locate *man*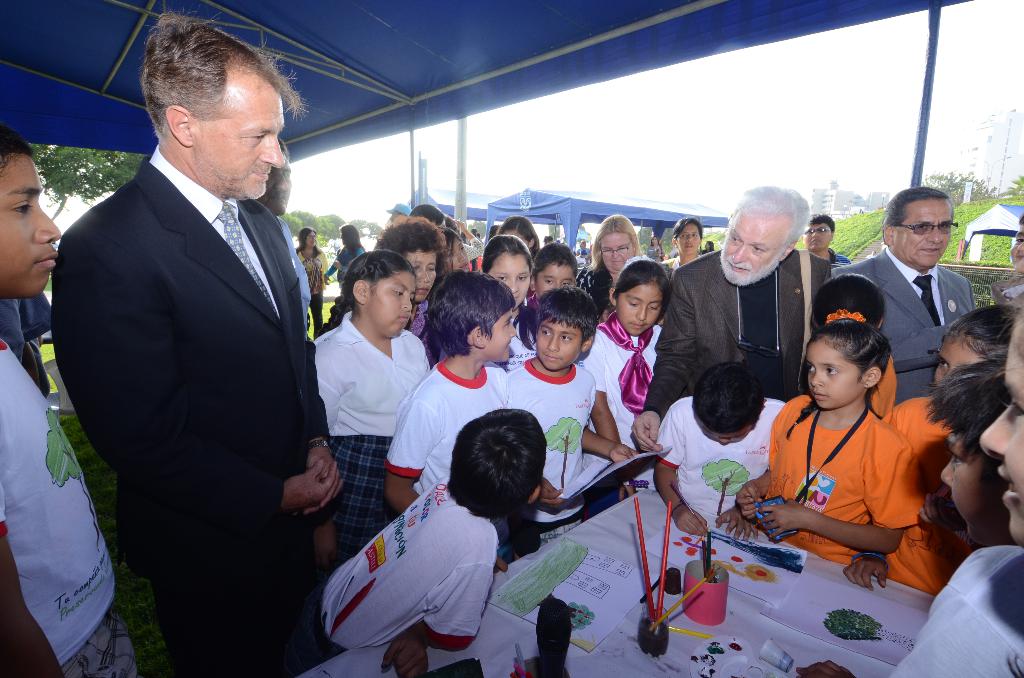
x1=830, y1=184, x2=975, y2=402
